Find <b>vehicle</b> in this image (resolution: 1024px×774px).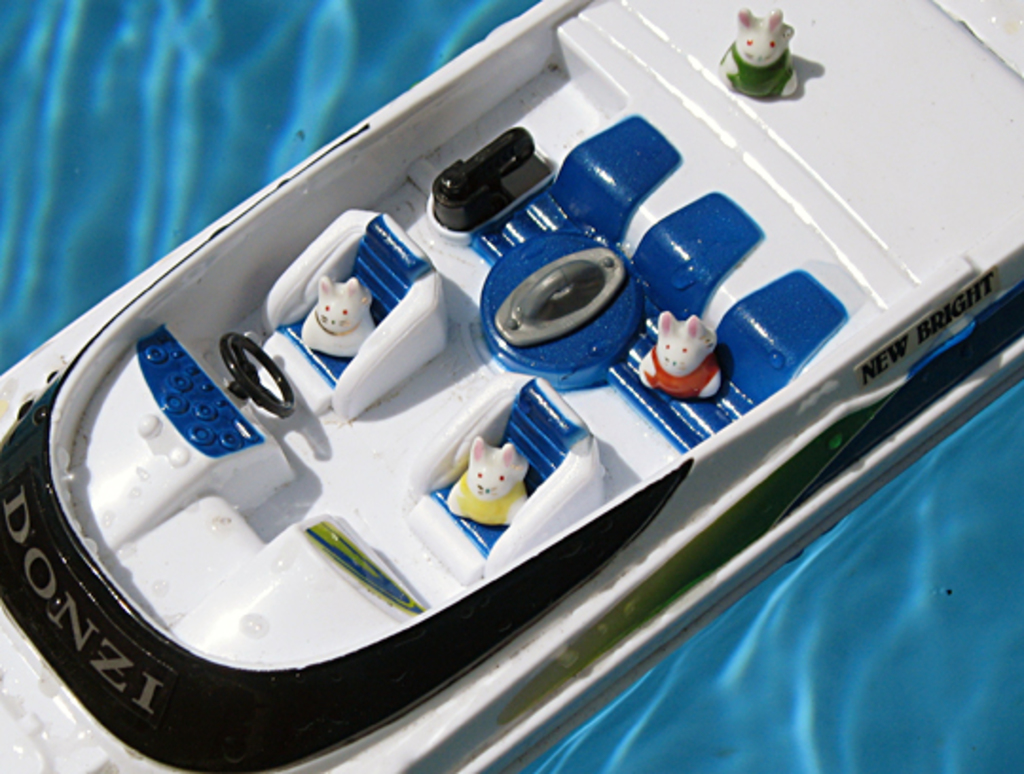
locate(0, 0, 1022, 772).
